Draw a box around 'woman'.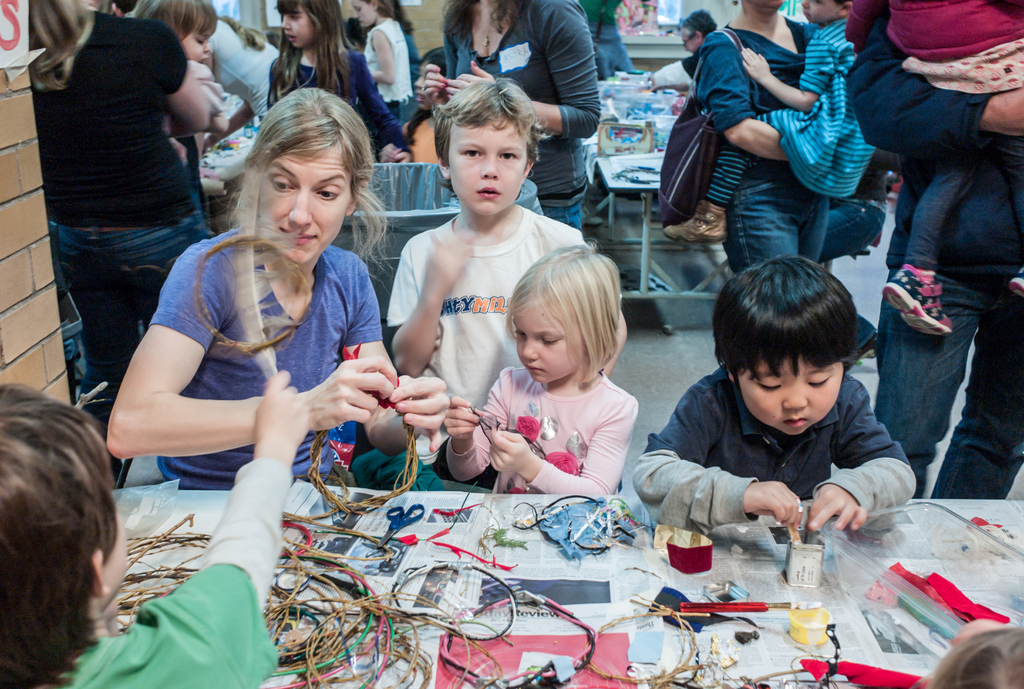
detection(161, 105, 403, 517).
